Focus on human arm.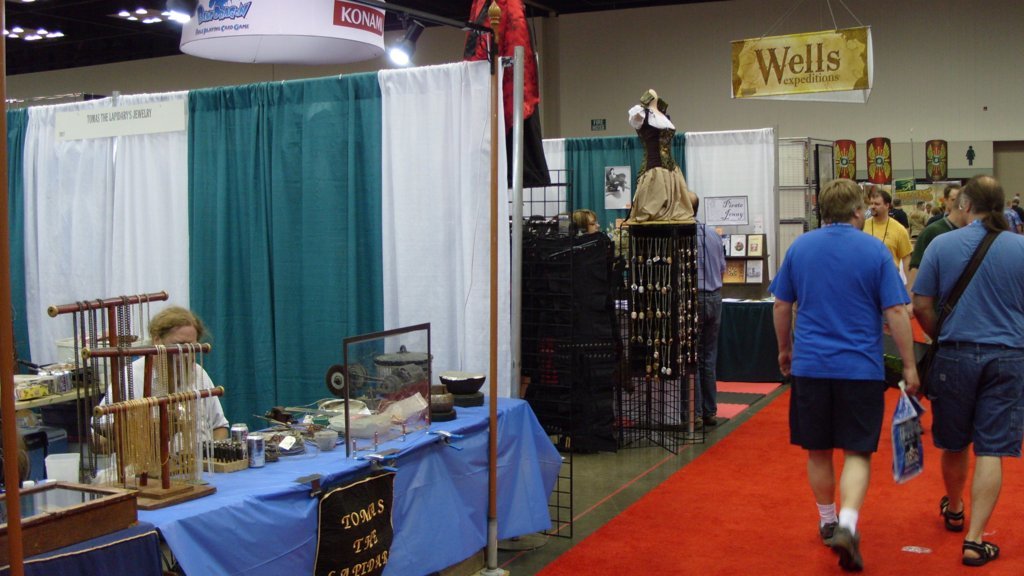
Focused at (x1=911, y1=234, x2=926, y2=280).
